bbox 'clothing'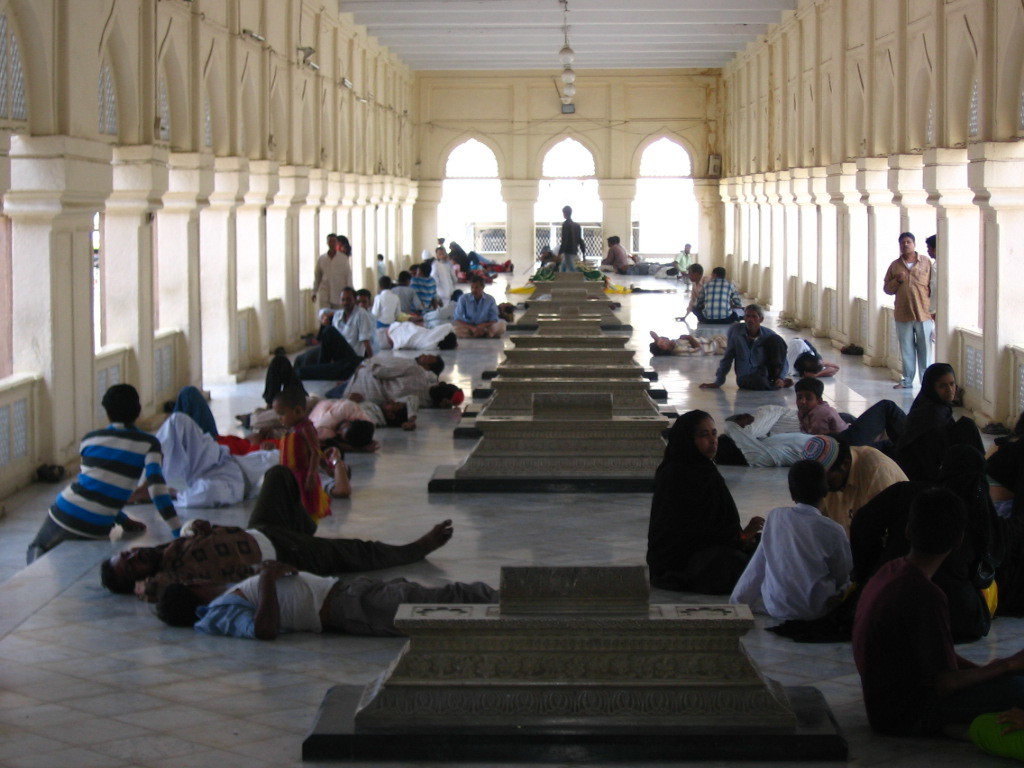
x1=736, y1=406, x2=904, y2=461
